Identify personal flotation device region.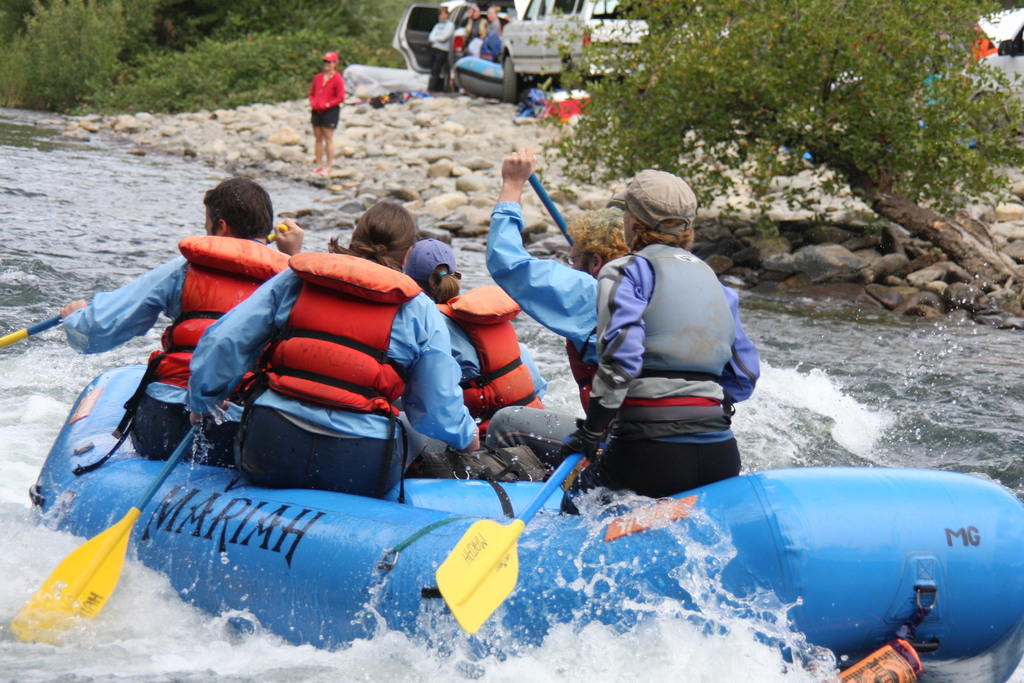
Region: 594,235,737,436.
